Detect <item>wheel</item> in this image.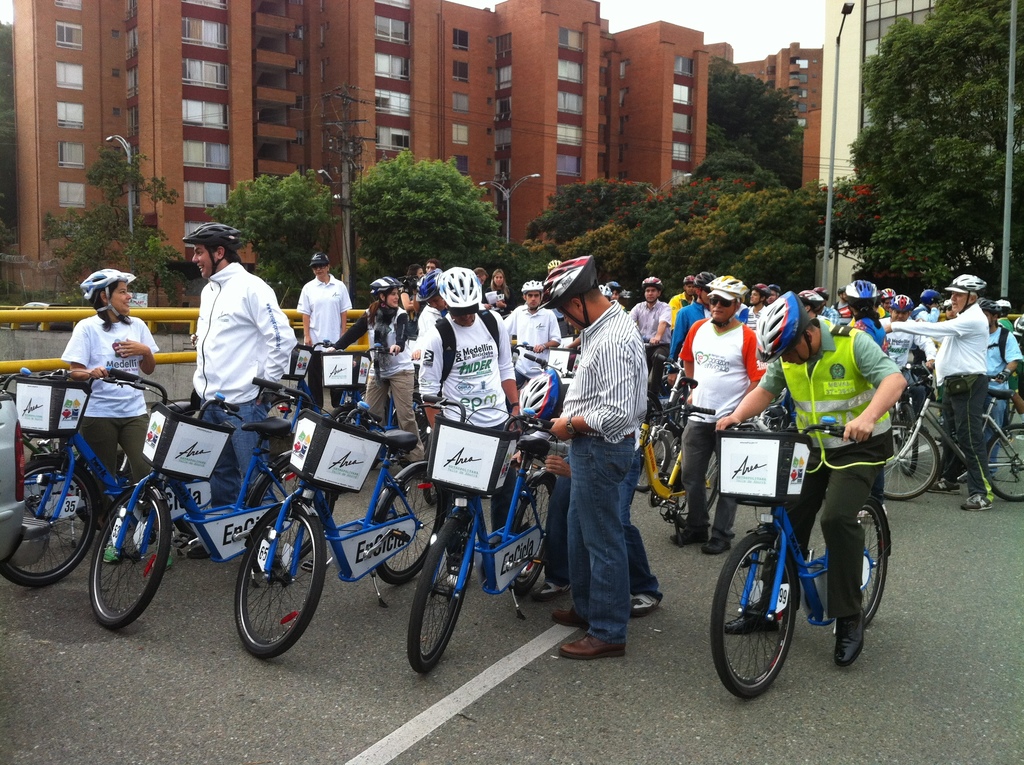
Detection: bbox(680, 449, 721, 523).
